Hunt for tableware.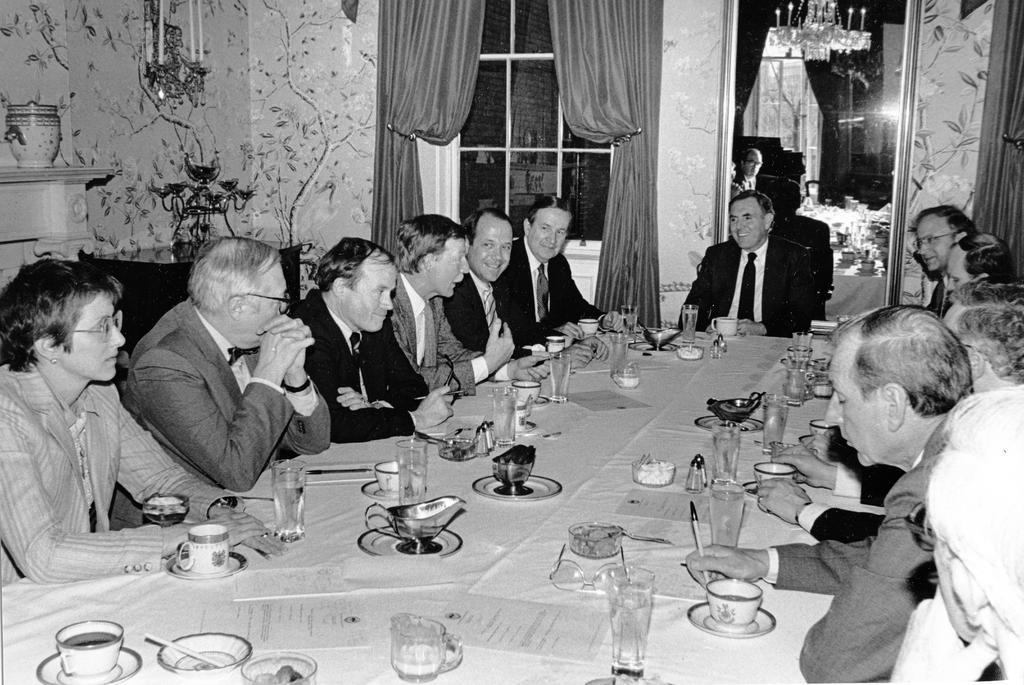
Hunted down at pyautogui.locateOnScreen(237, 647, 317, 684).
